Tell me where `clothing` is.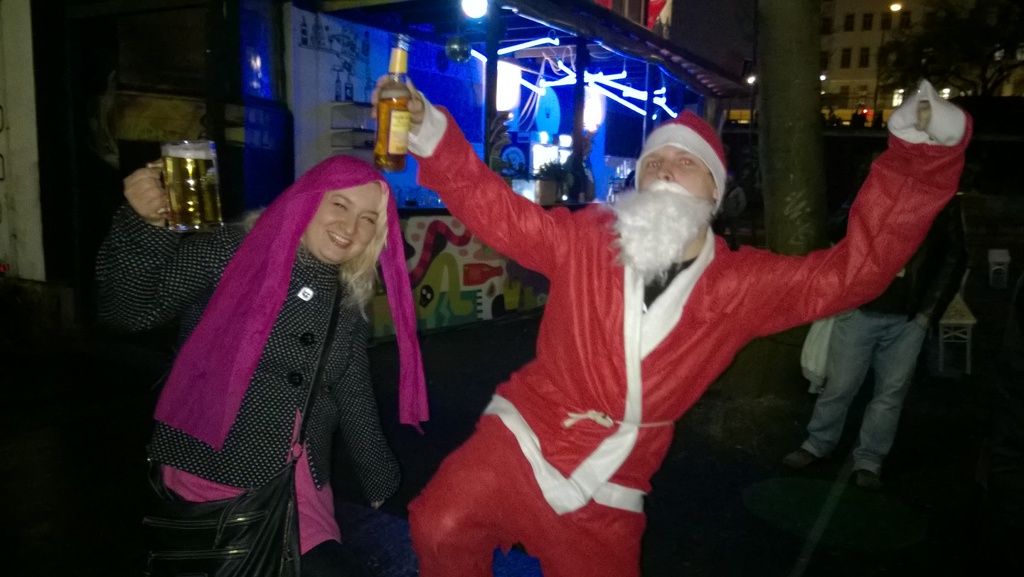
`clothing` is at 425, 84, 920, 561.
